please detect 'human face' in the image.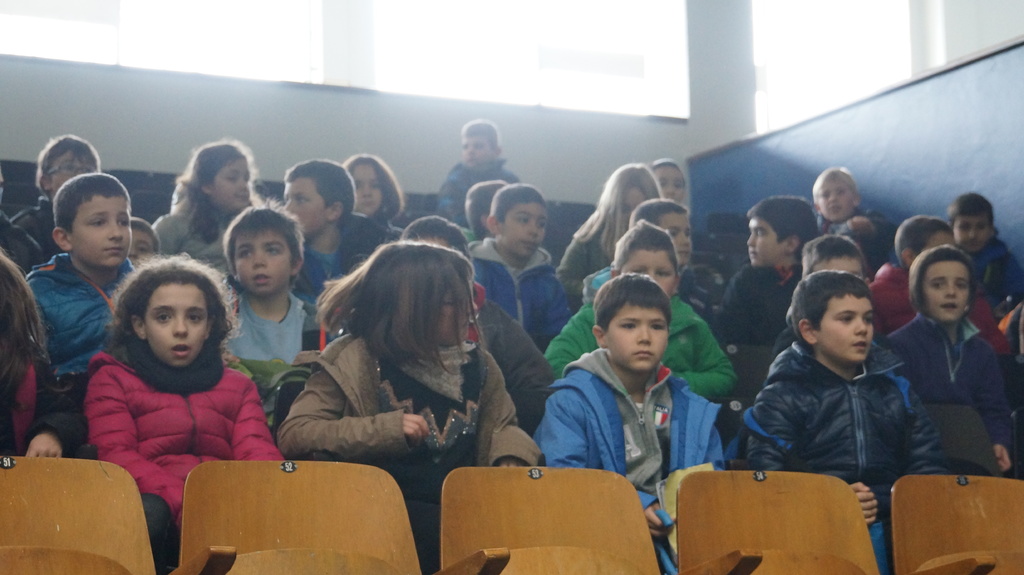
Rect(608, 299, 664, 370).
